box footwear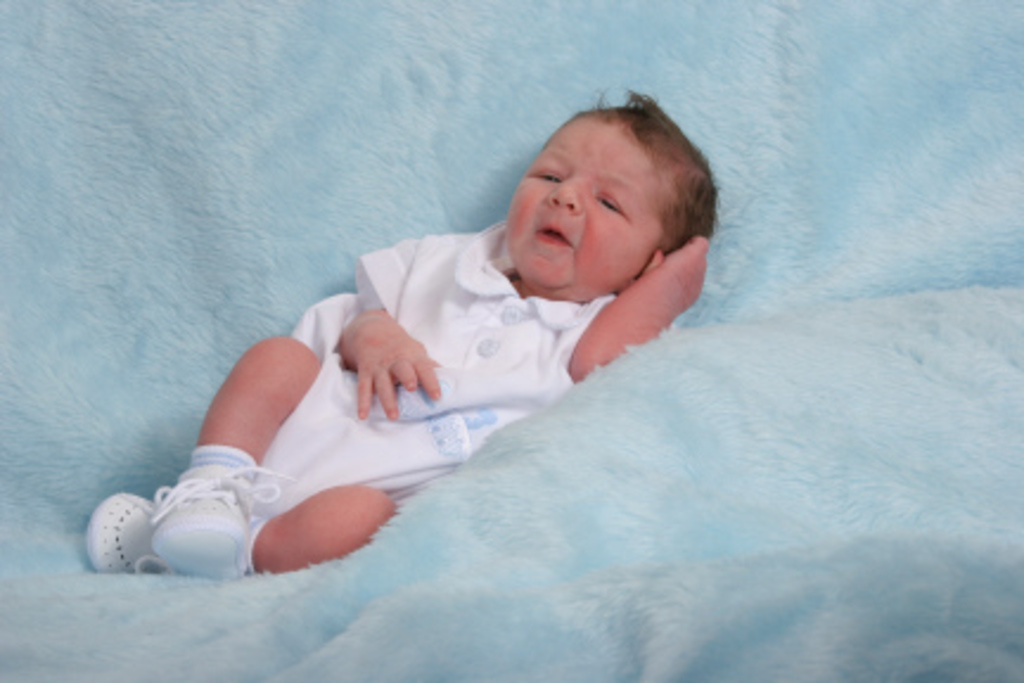
<bbox>85, 496, 161, 579</bbox>
